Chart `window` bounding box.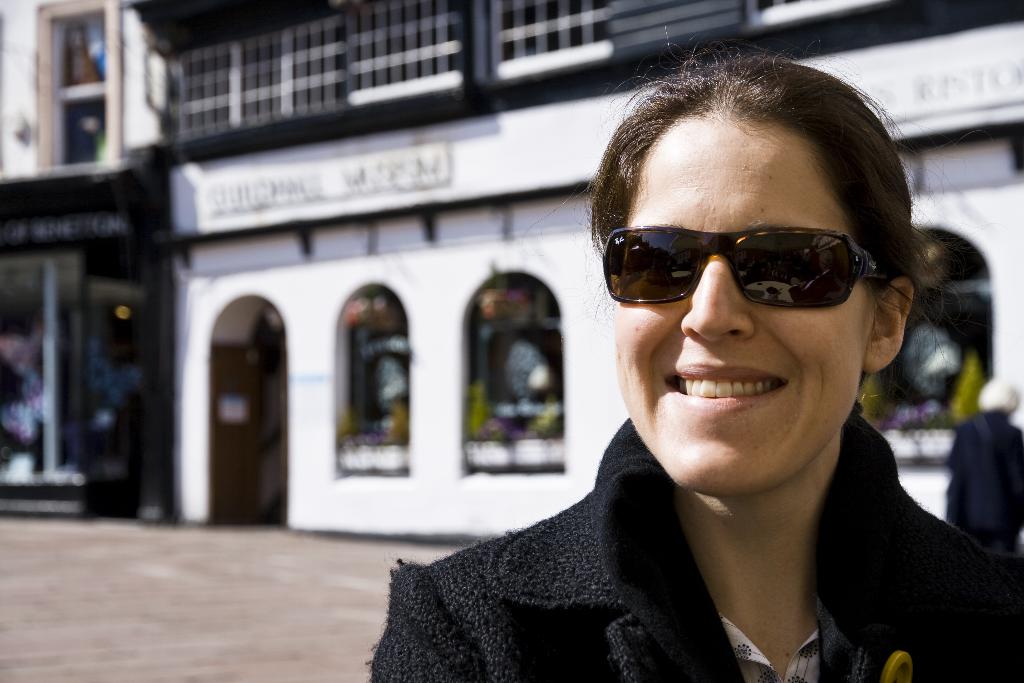
Charted: box(453, 261, 570, 482).
